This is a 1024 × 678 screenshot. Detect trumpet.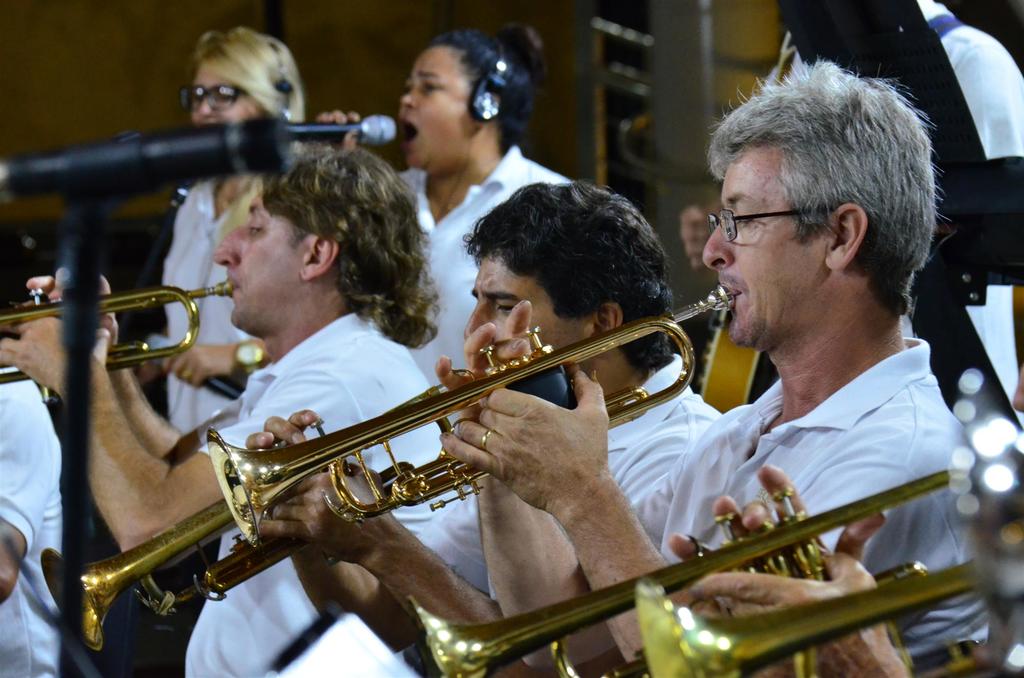
0,275,236,395.
